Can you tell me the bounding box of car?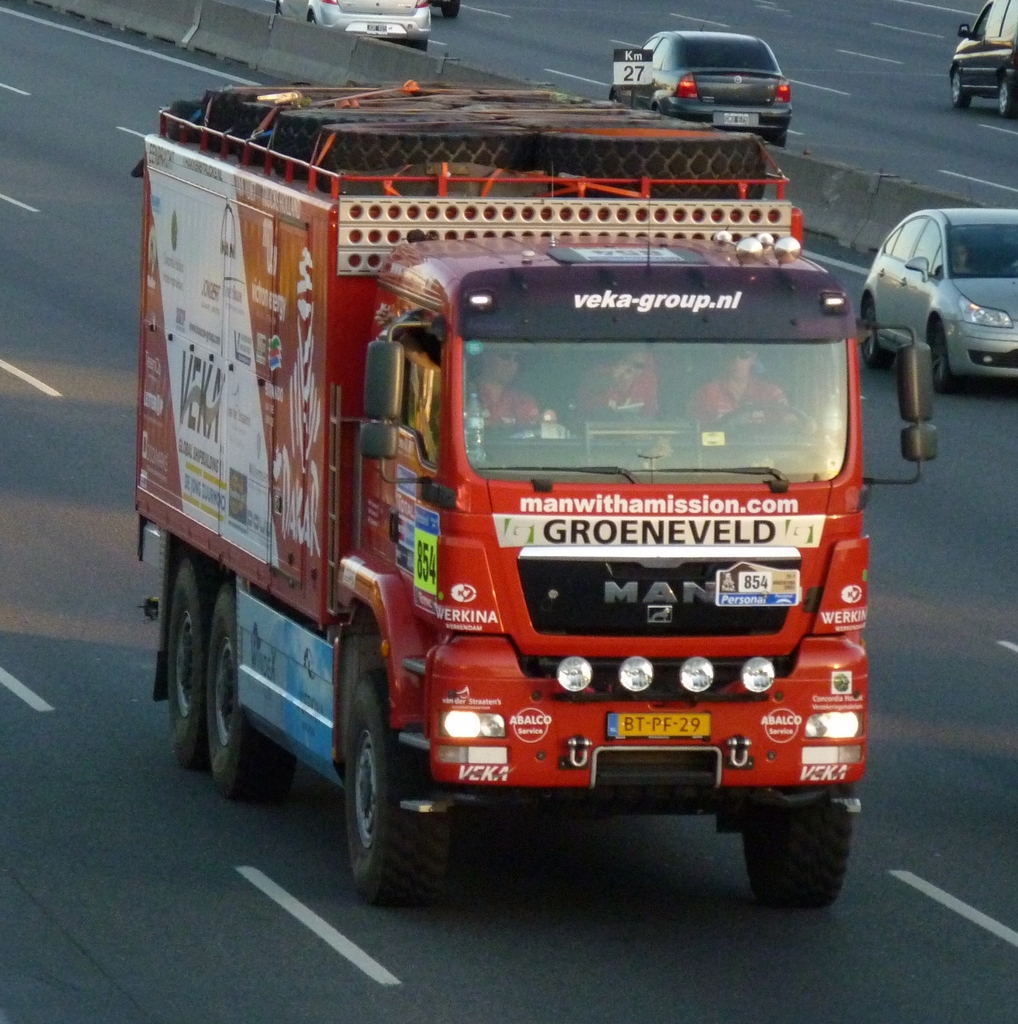
x1=869 y1=178 x2=1007 y2=420.
